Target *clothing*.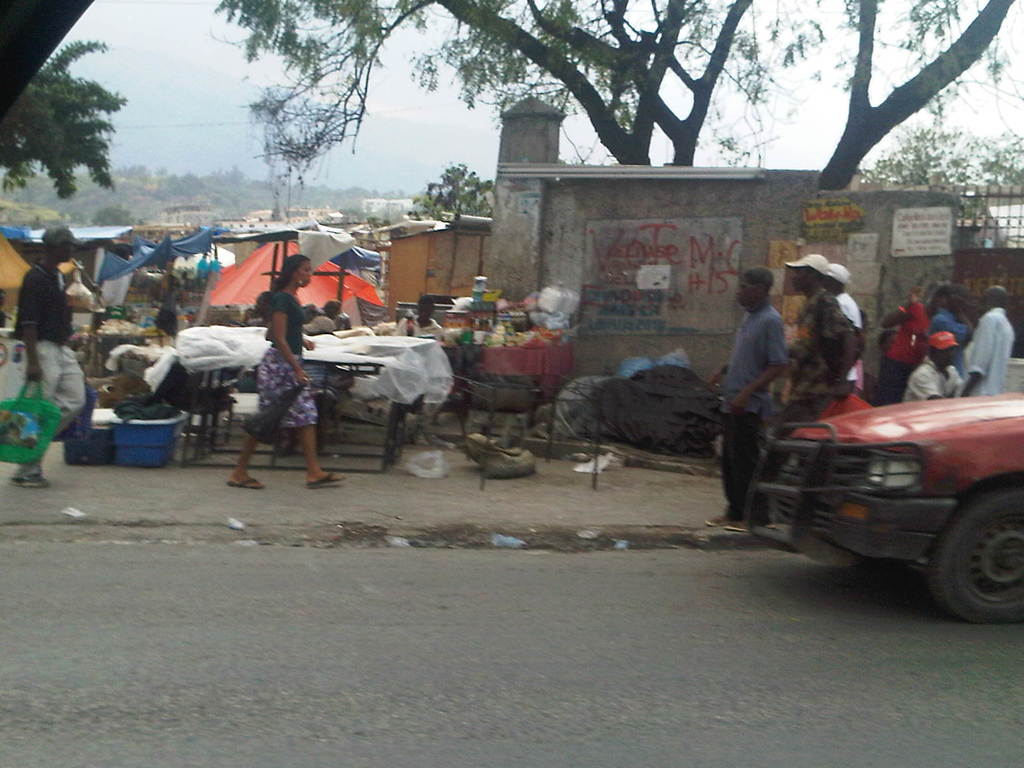
Target region: (left=303, top=315, right=335, bottom=334).
